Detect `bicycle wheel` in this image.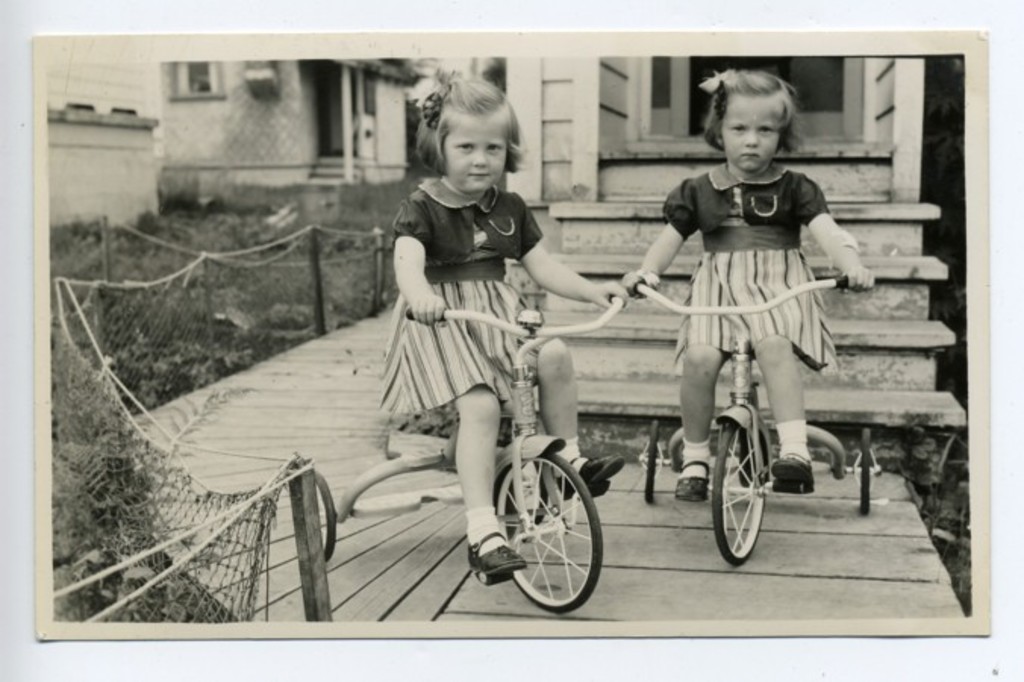
Detection: 488, 453, 609, 609.
